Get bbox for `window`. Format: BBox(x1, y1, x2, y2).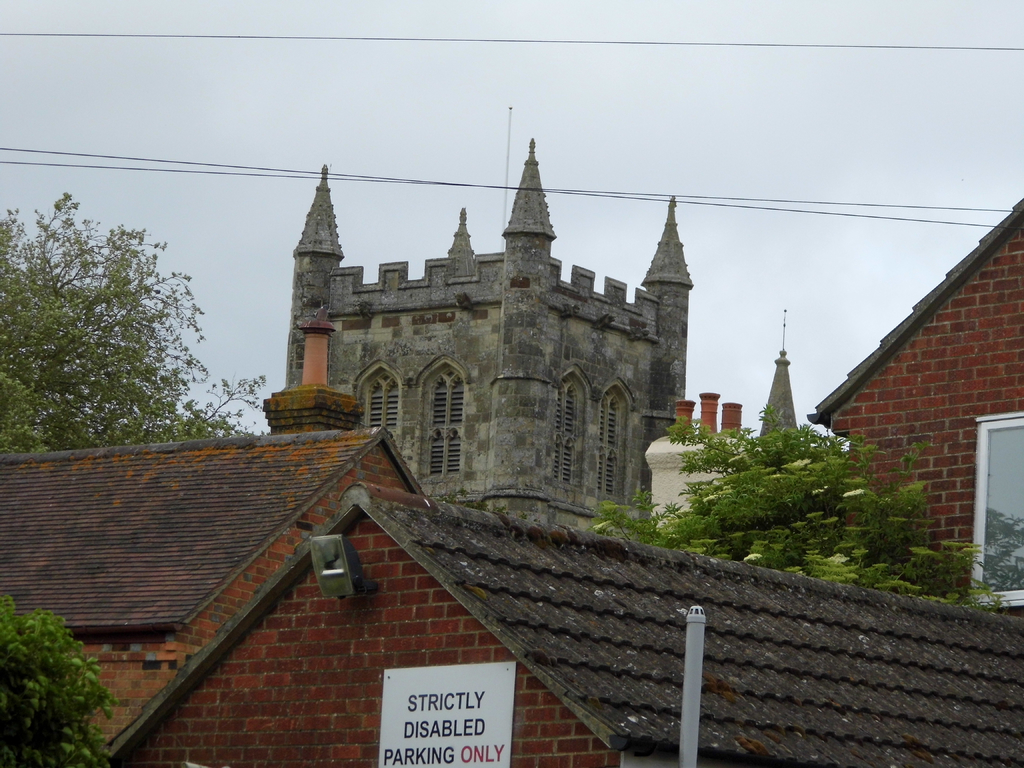
BBox(404, 357, 468, 484).
